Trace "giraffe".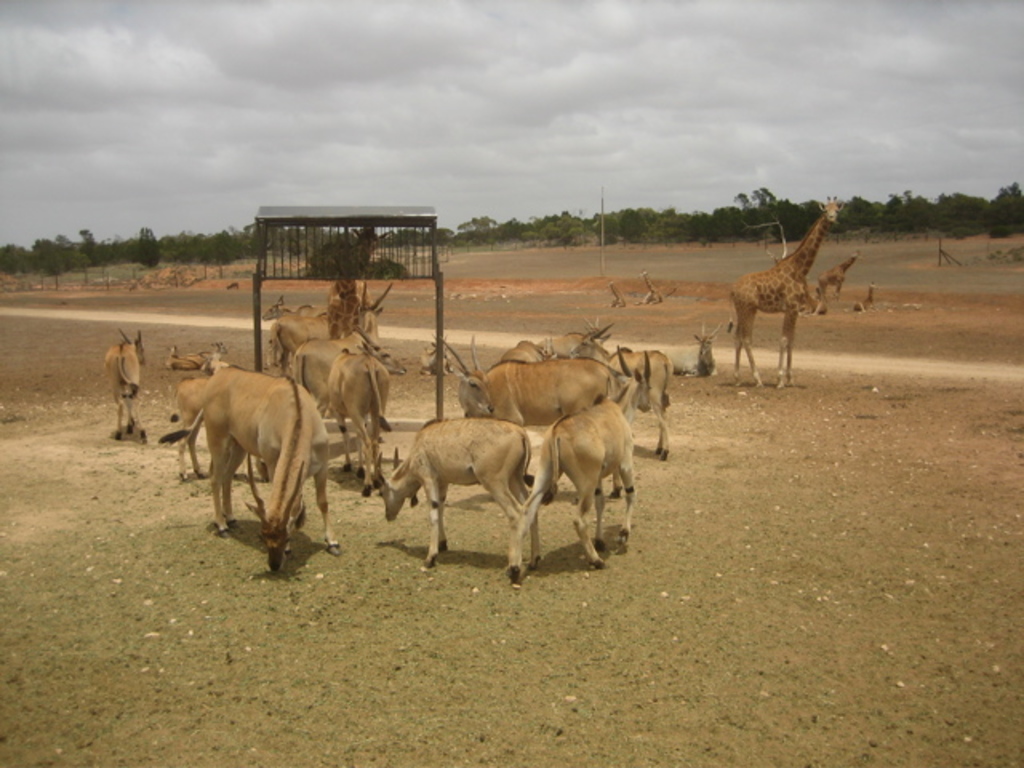
Traced to 726:190:848:384.
